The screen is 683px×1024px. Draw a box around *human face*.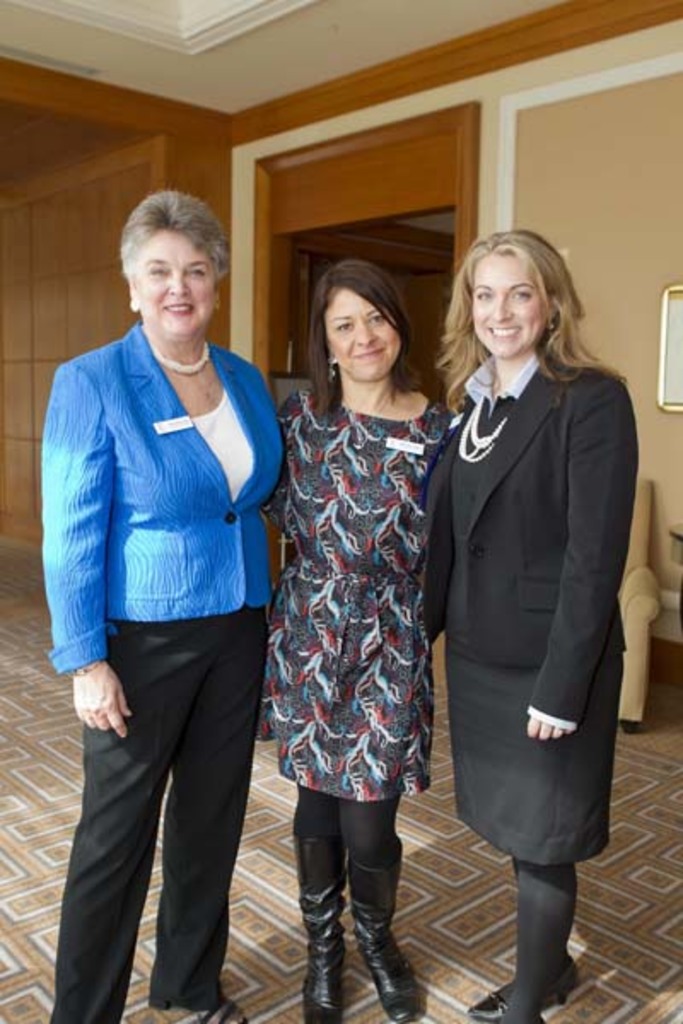
{"x1": 466, "y1": 249, "x2": 546, "y2": 364}.
